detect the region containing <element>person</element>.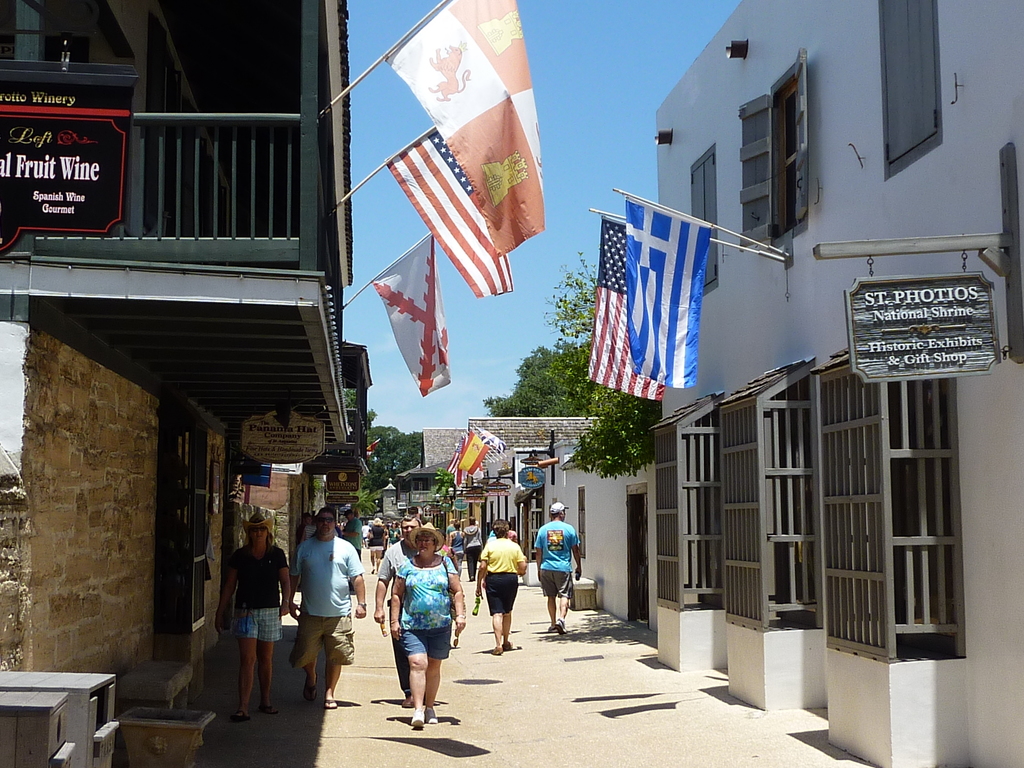
[214,512,288,723].
